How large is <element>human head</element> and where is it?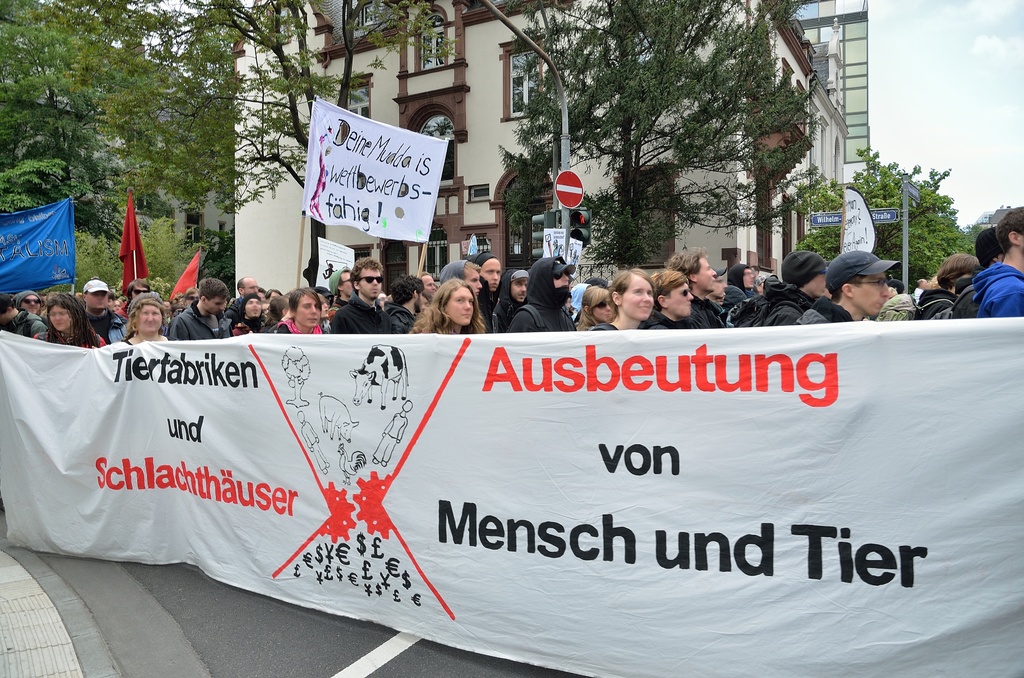
Bounding box: (x1=289, y1=289, x2=321, y2=330).
